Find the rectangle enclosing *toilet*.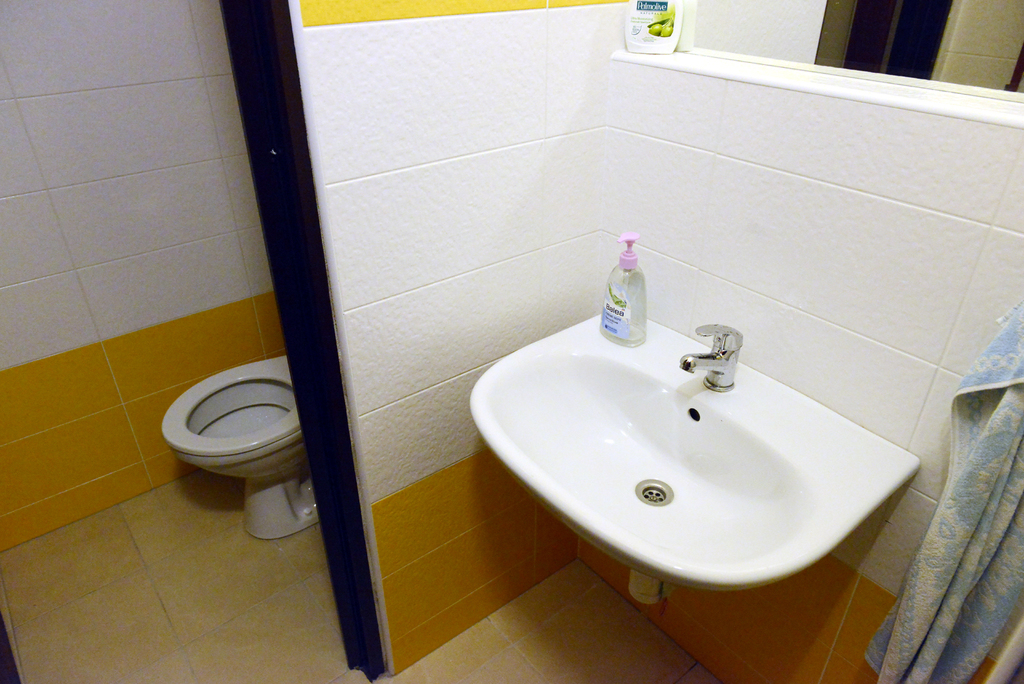
box(152, 354, 317, 540).
